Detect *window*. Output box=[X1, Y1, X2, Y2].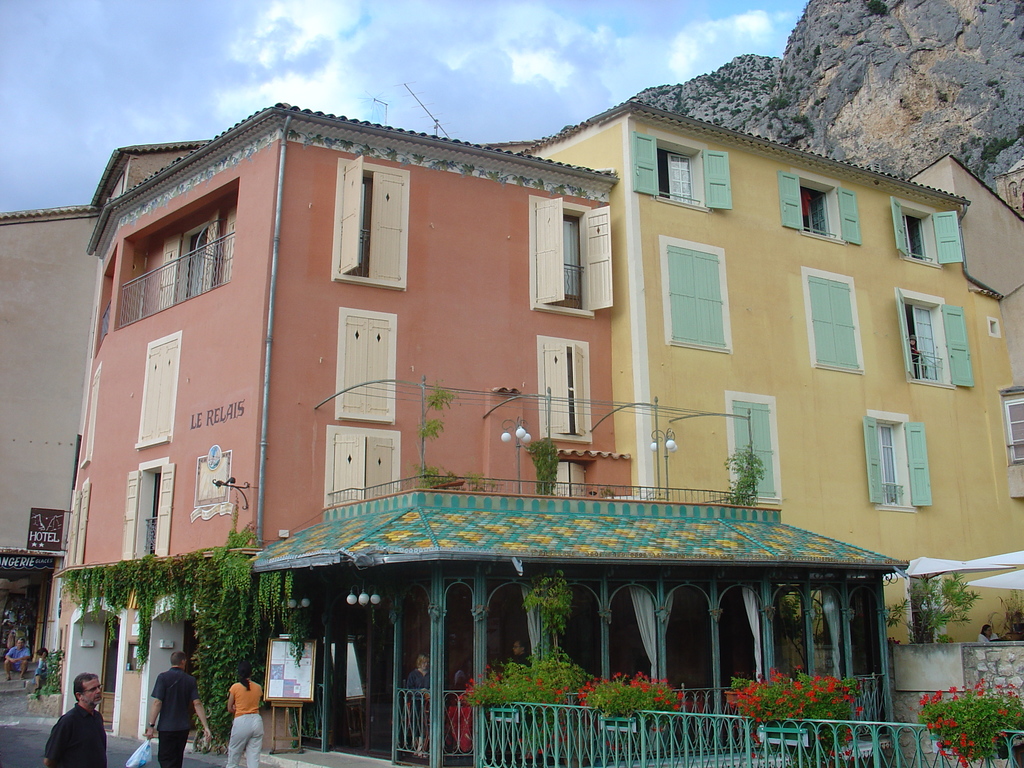
box=[627, 126, 733, 214].
